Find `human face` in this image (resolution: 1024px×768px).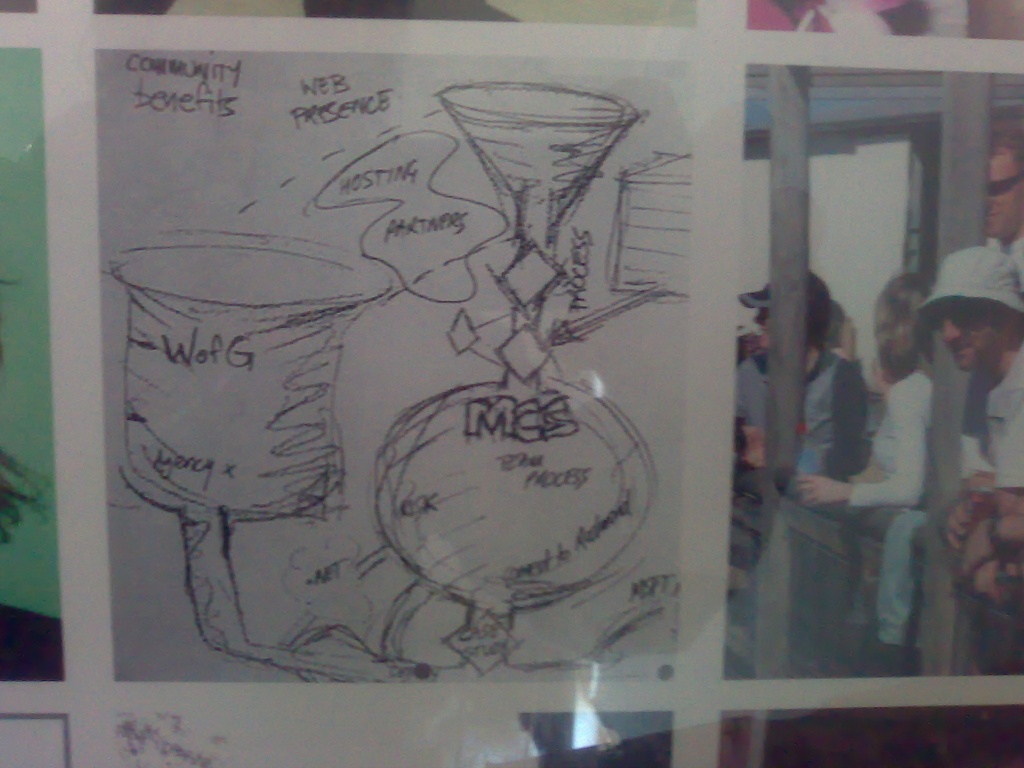
BBox(934, 301, 1009, 368).
